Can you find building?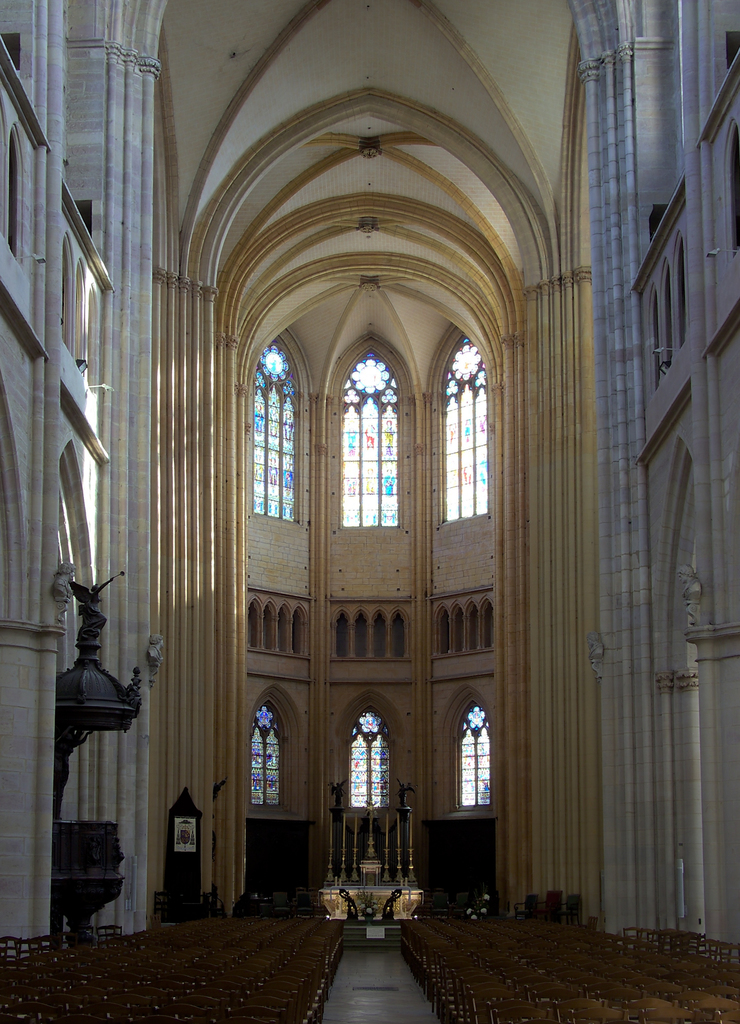
Yes, bounding box: l=0, t=0, r=739, b=1023.
